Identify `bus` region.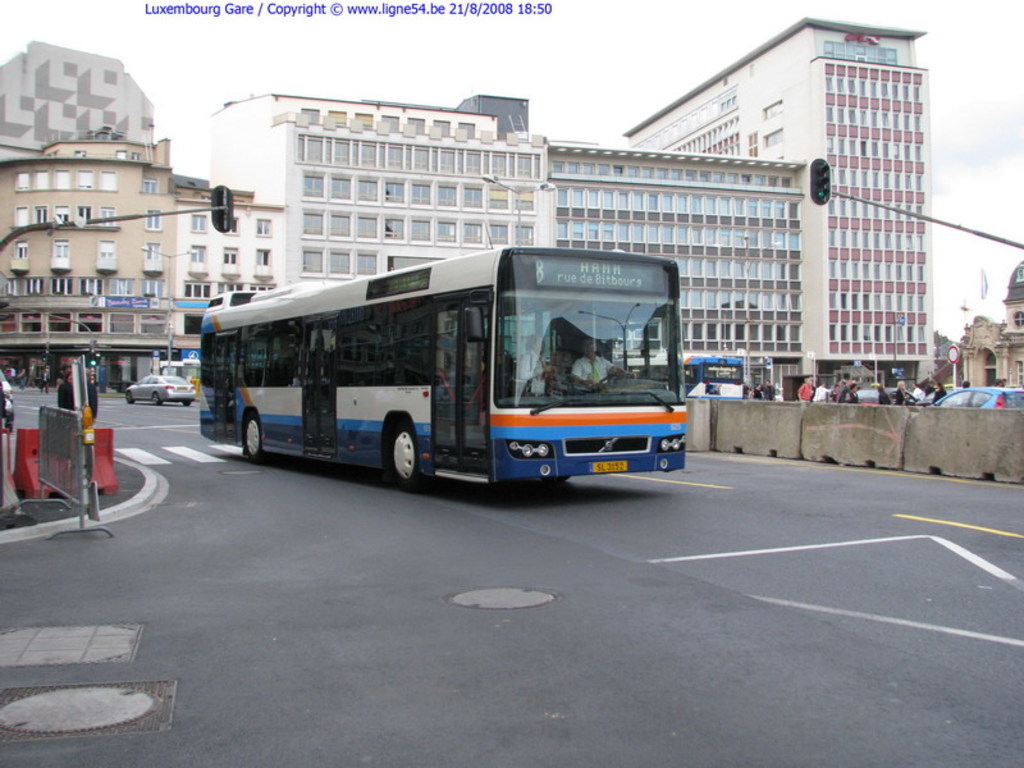
Region: box=[616, 352, 742, 399].
